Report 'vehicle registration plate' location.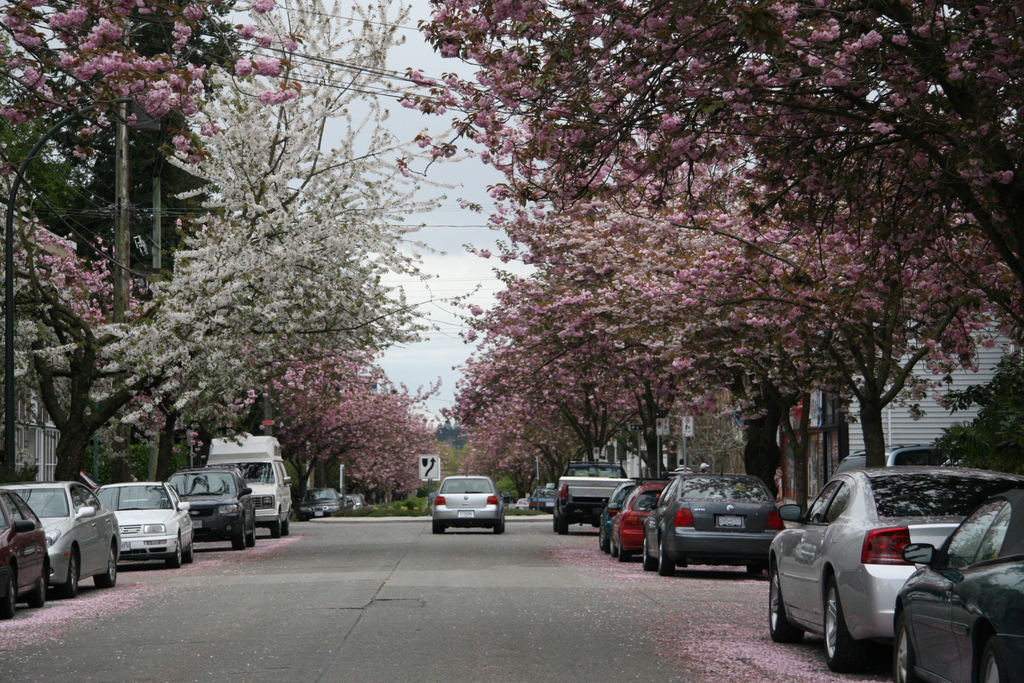
Report: 190:520:200:528.
